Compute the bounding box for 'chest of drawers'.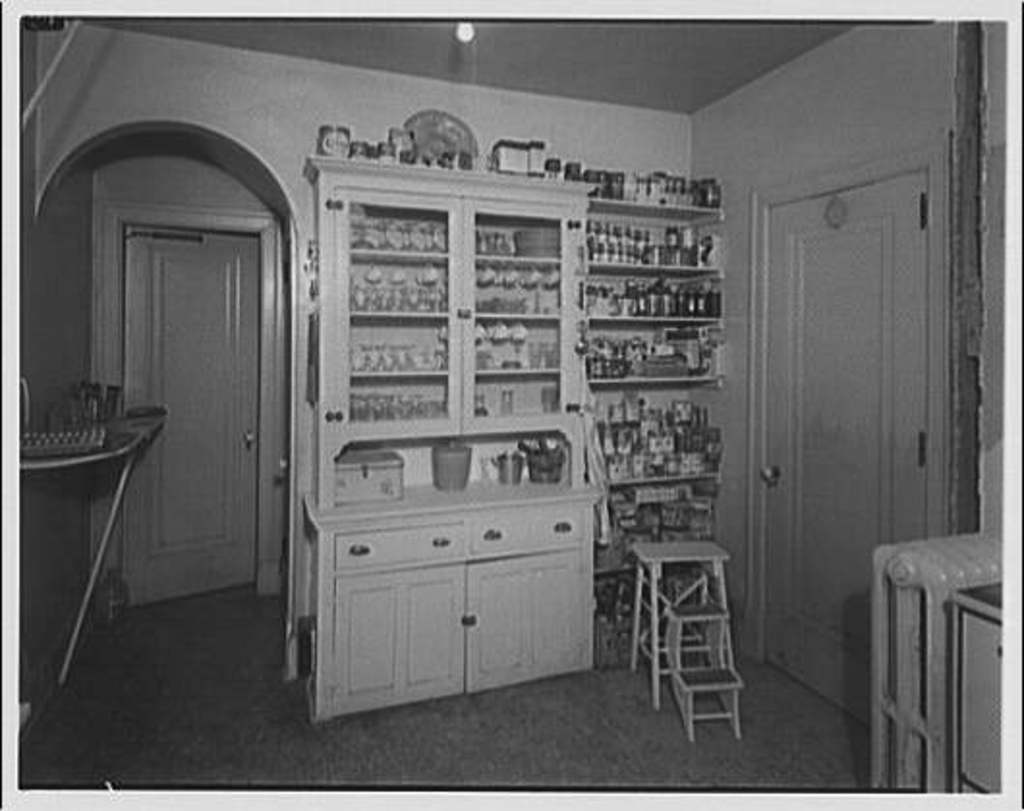
[947, 583, 1009, 792].
